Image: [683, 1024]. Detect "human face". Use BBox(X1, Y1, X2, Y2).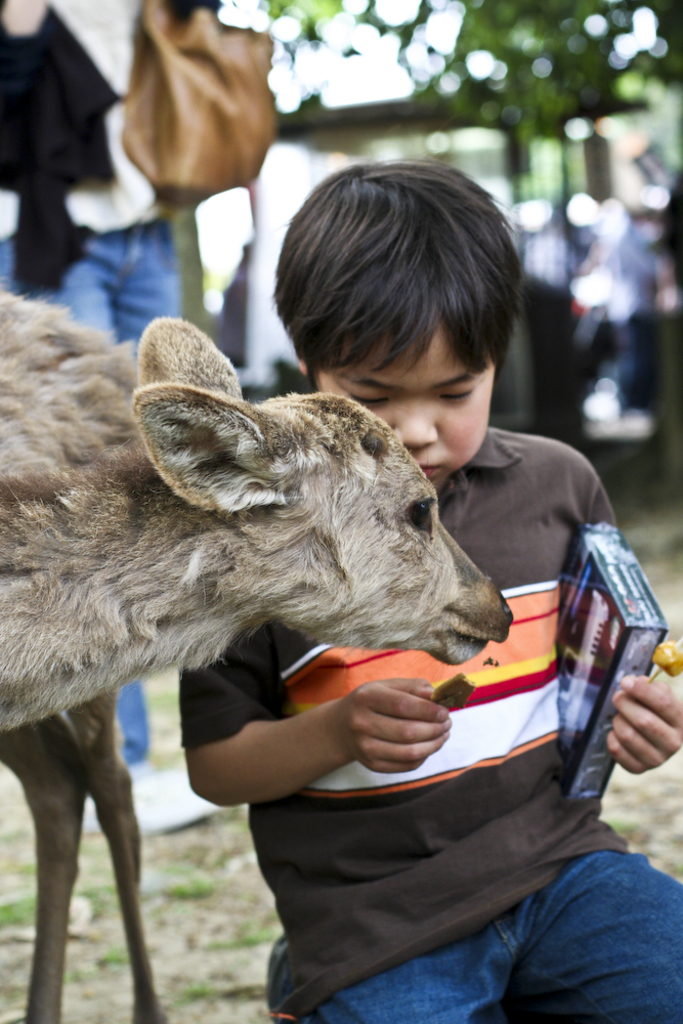
BBox(312, 314, 500, 487).
